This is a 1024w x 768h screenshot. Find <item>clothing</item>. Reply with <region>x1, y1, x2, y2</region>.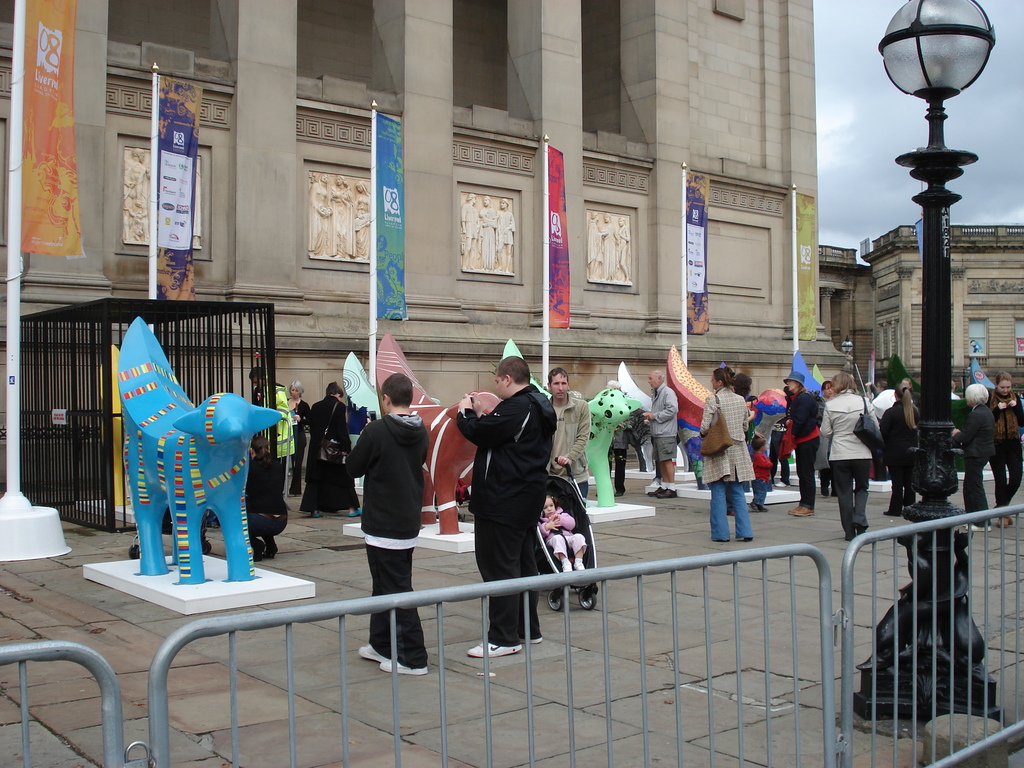
<region>456, 381, 555, 646</region>.
